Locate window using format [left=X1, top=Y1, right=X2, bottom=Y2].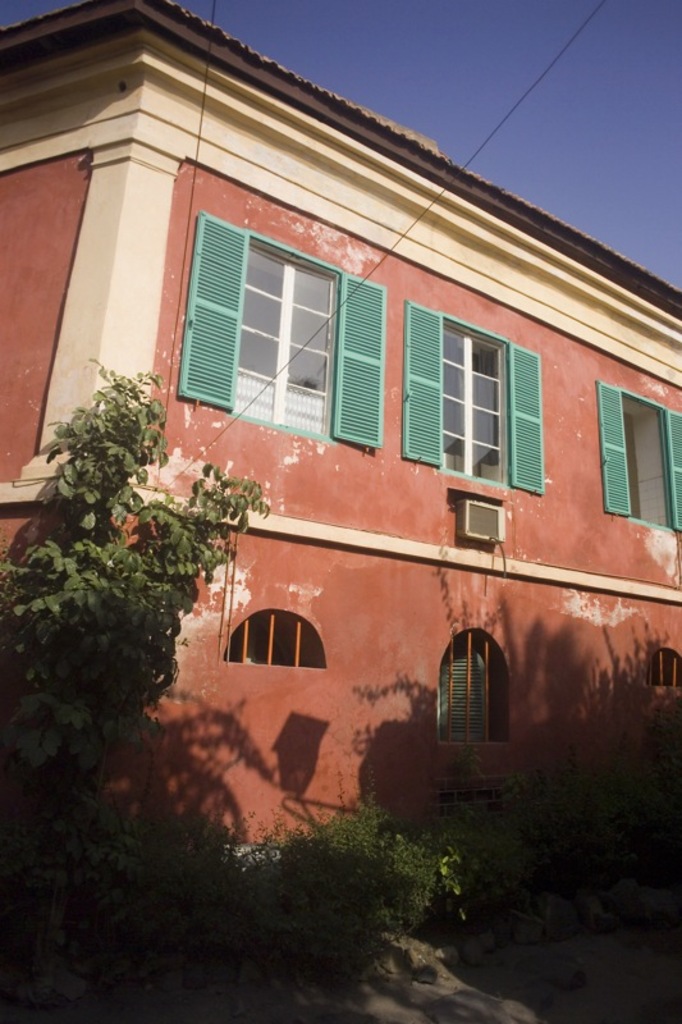
[left=182, top=178, right=372, bottom=428].
